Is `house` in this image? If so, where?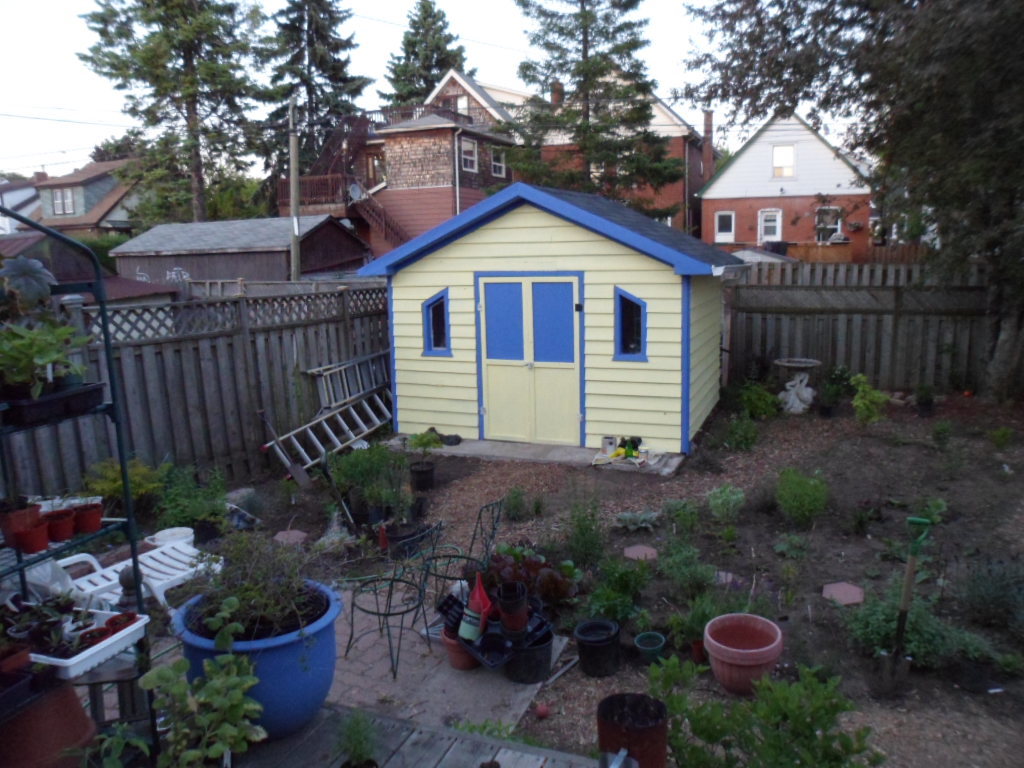
Yes, at [112, 224, 365, 284].
